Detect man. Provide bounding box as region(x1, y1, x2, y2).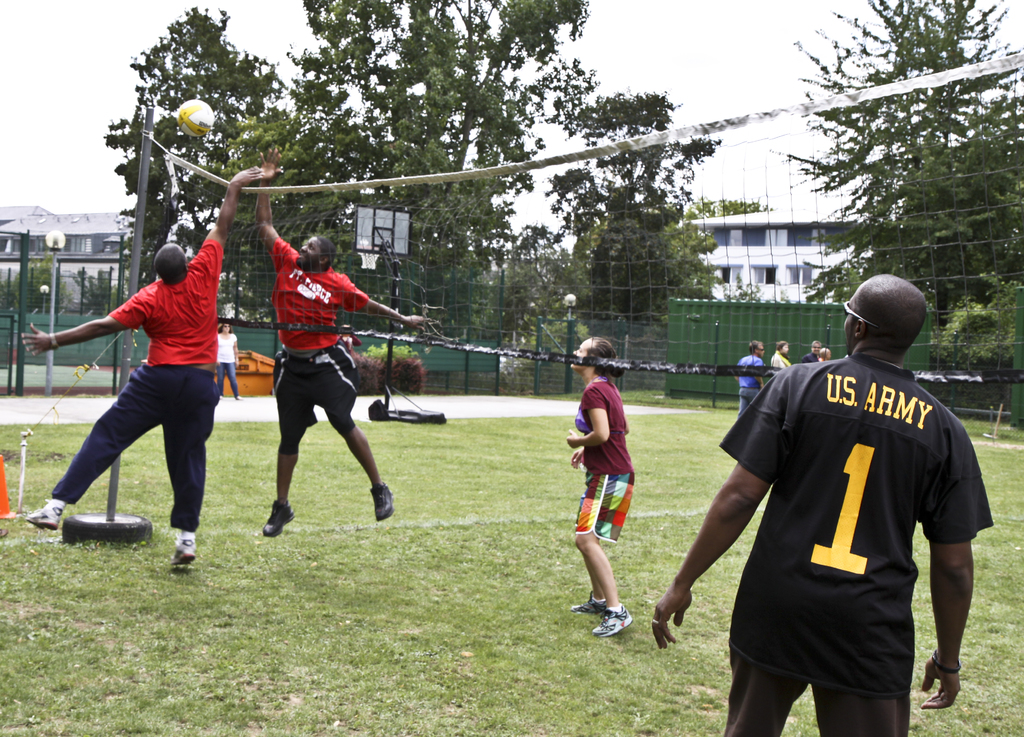
region(253, 144, 432, 538).
